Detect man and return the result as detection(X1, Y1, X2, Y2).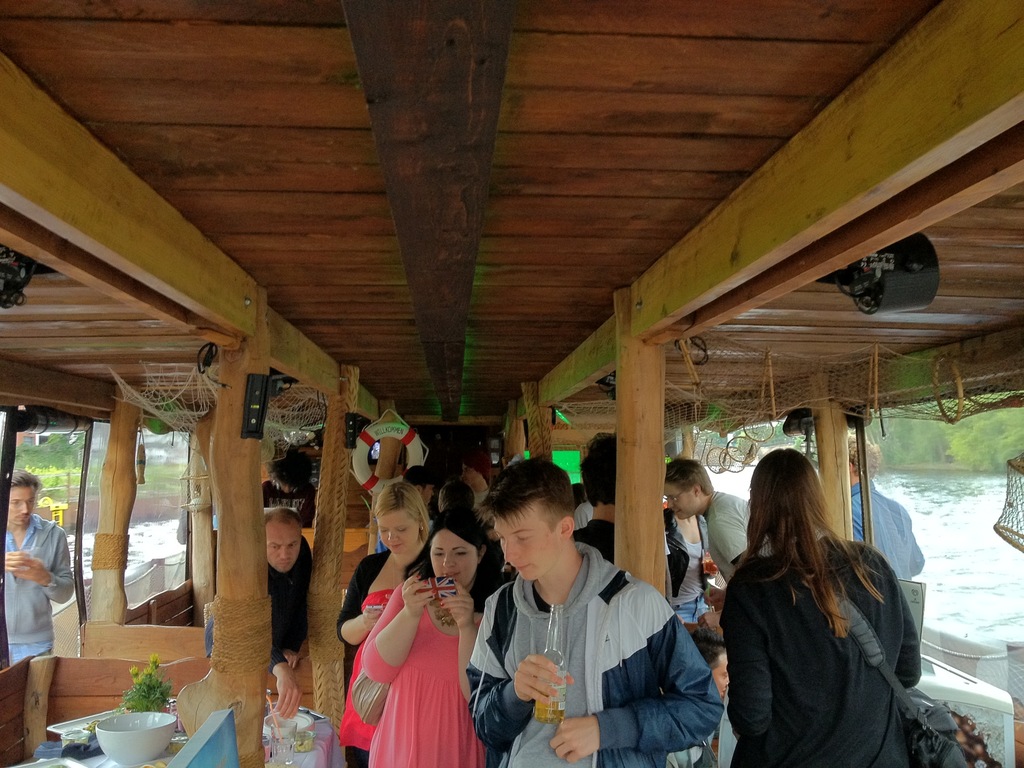
detection(370, 461, 447, 557).
